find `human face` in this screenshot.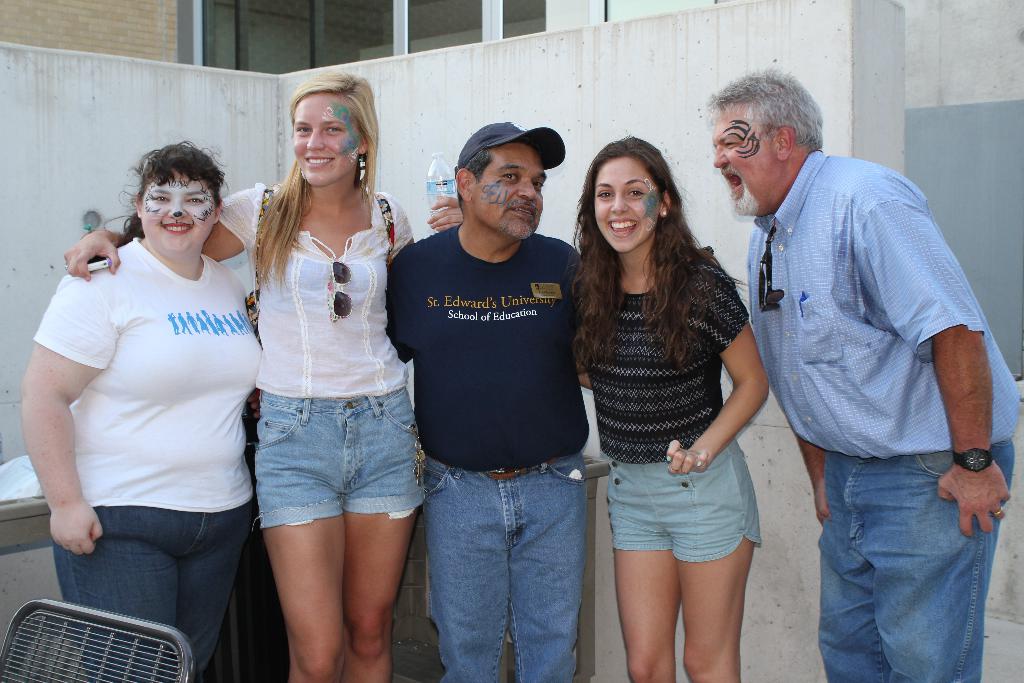
The bounding box for `human face` is {"x1": 470, "y1": 143, "x2": 541, "y2": 242}.
